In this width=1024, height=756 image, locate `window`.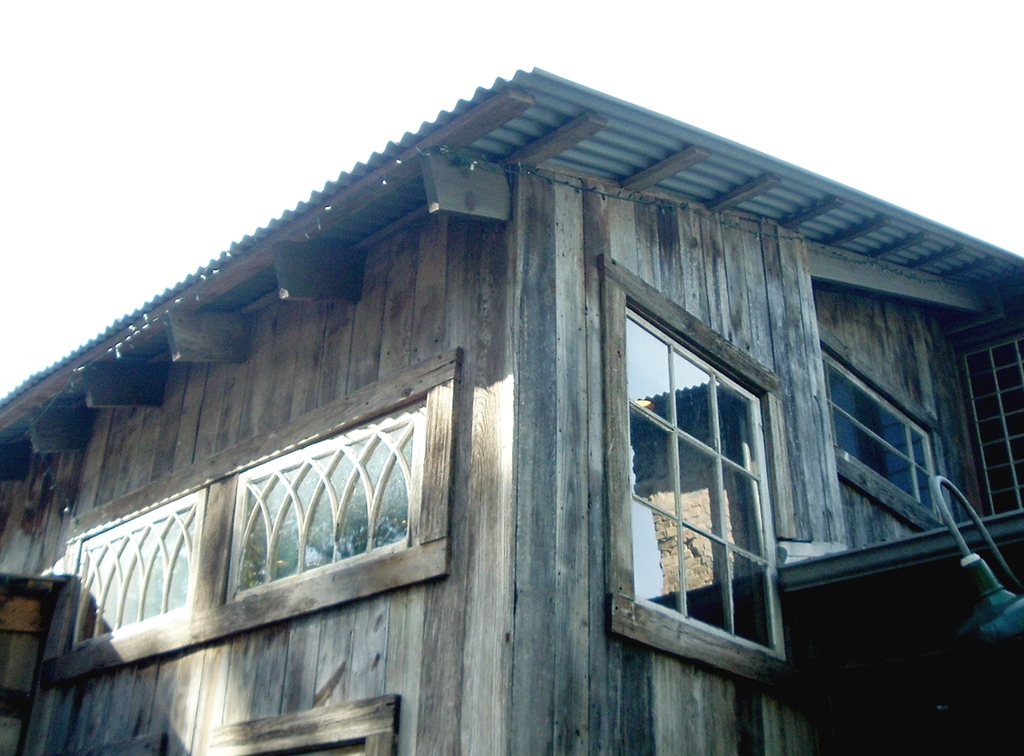
Bounding box: box(603, 248, 789, 670).
